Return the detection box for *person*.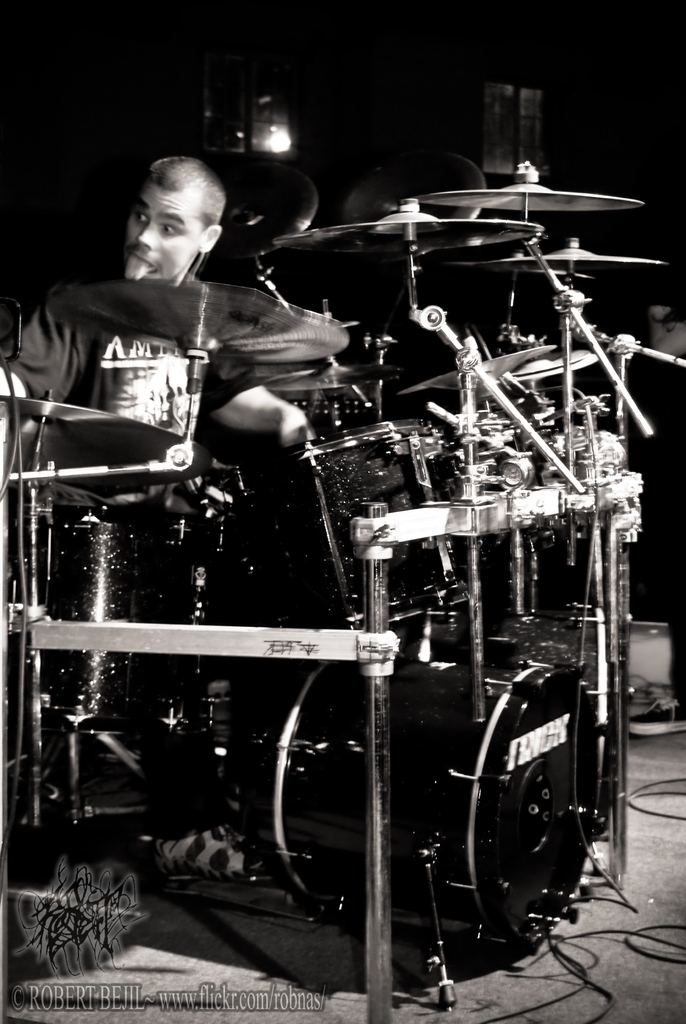
left=628, top=266, right=685, bottom=734.
